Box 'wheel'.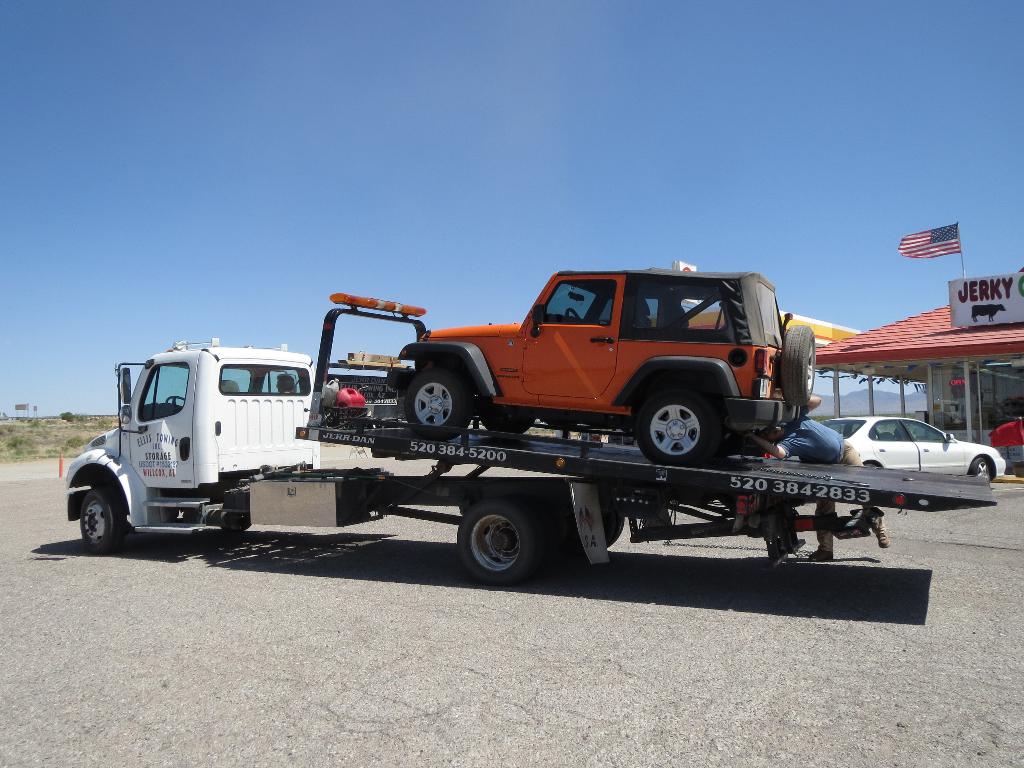
l=597, t=508, r=619, b=548.
